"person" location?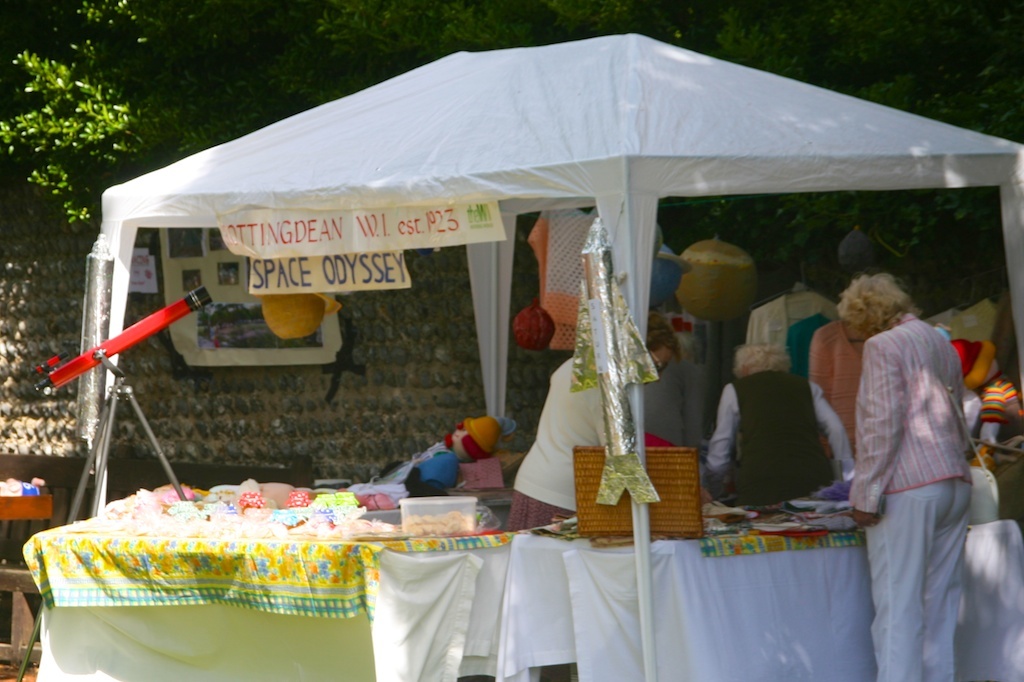
Rect(502, 315, 684, 533)
